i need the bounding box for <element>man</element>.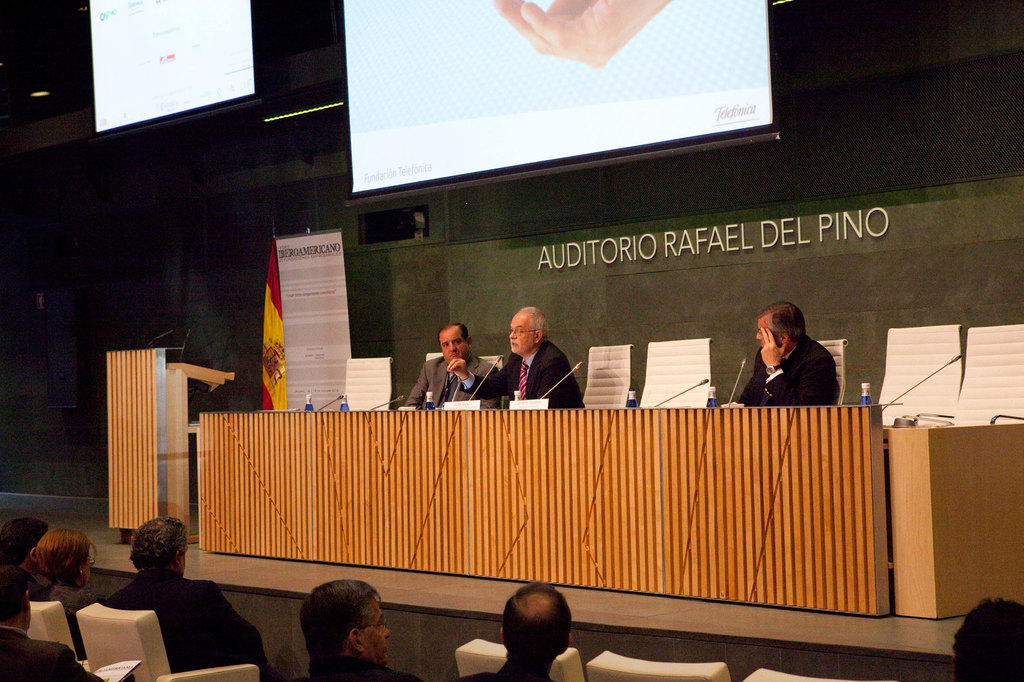
Here it is: select_region(455, 586, 576, 681).
